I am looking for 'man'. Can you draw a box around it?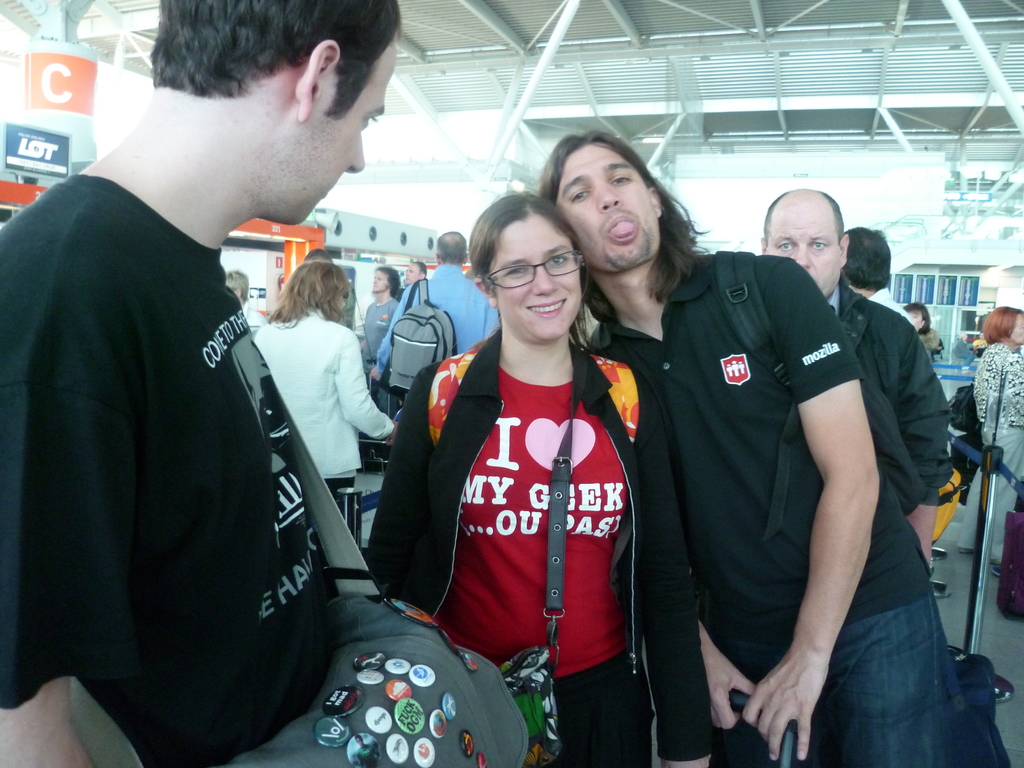
Sure, the bounding box is select_region(536, 128, 998, 767).
